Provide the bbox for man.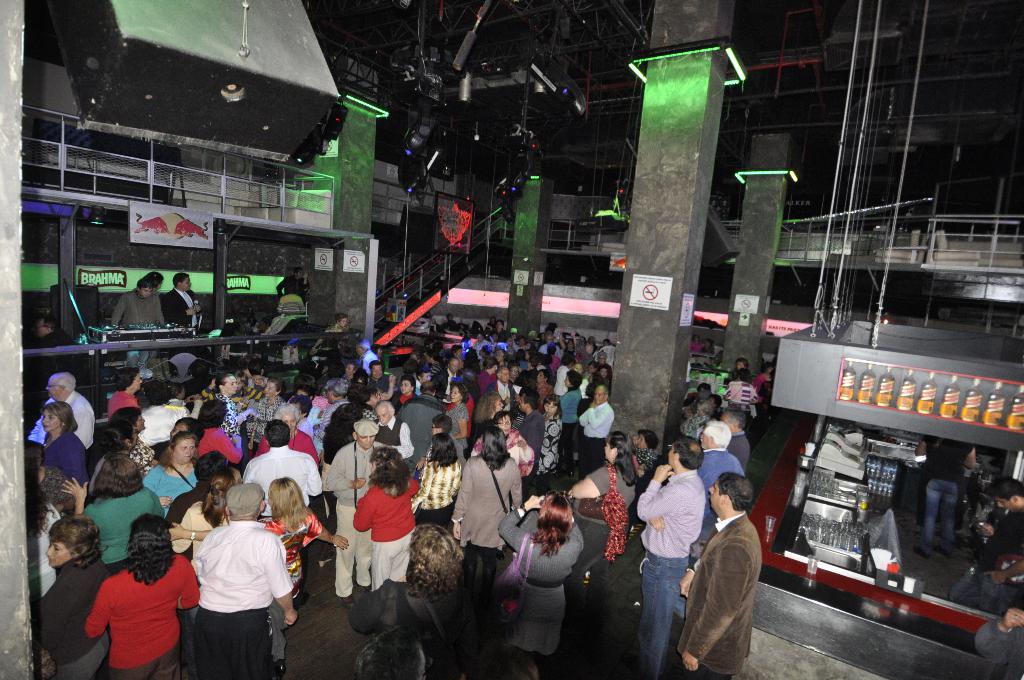
351:337:378:370.
